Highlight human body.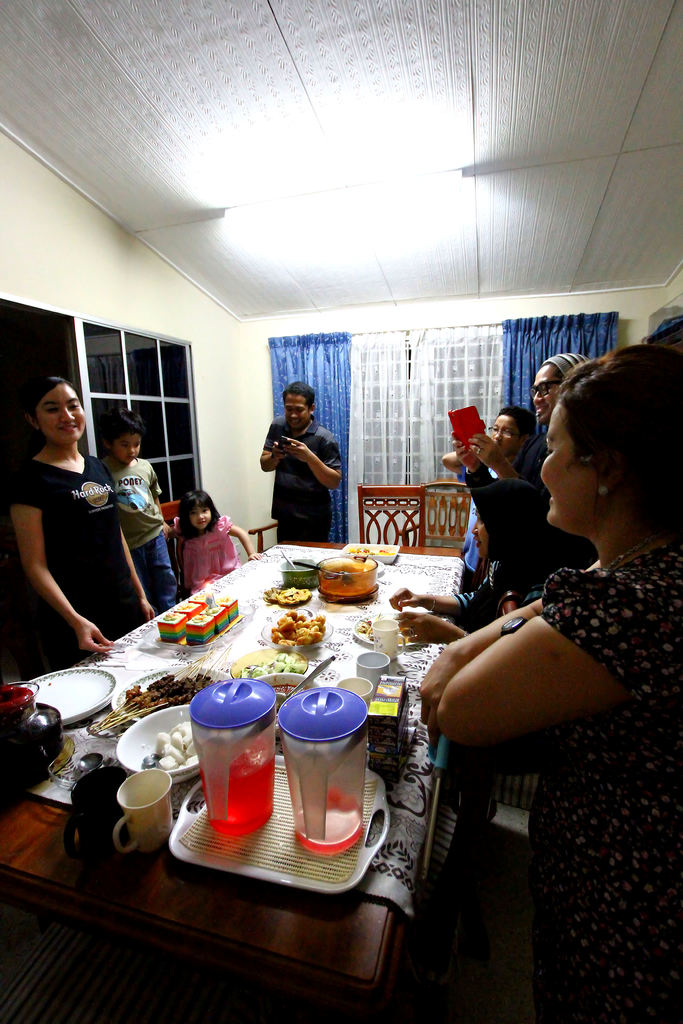
Highlighted region: x1=406, y1=535, x2=682, y2=1023.
